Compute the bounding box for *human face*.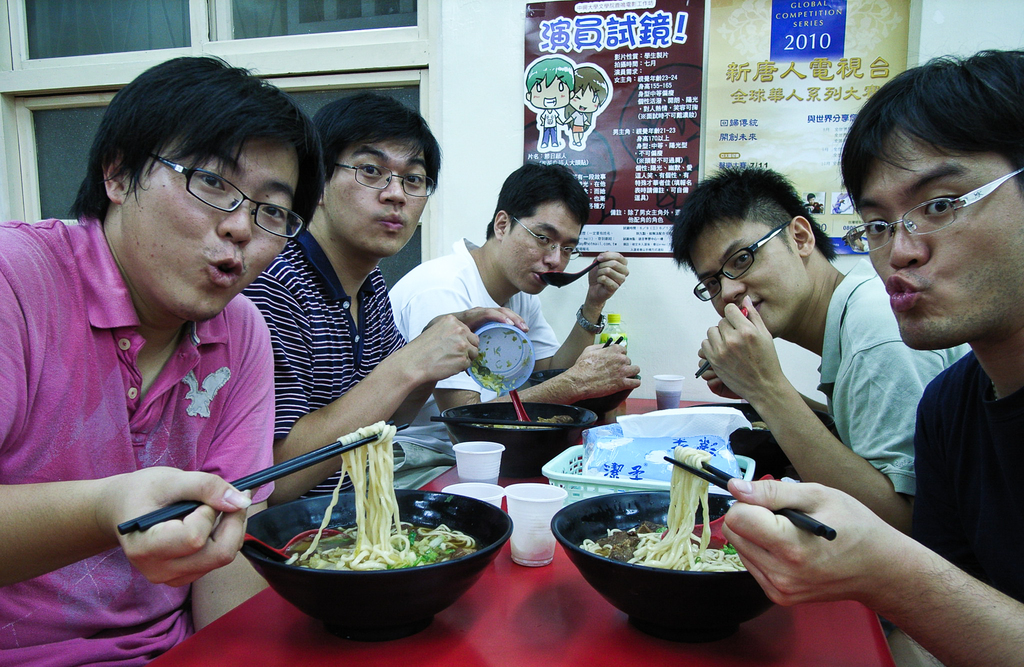
l=123, t=138, r=288, b=320.
